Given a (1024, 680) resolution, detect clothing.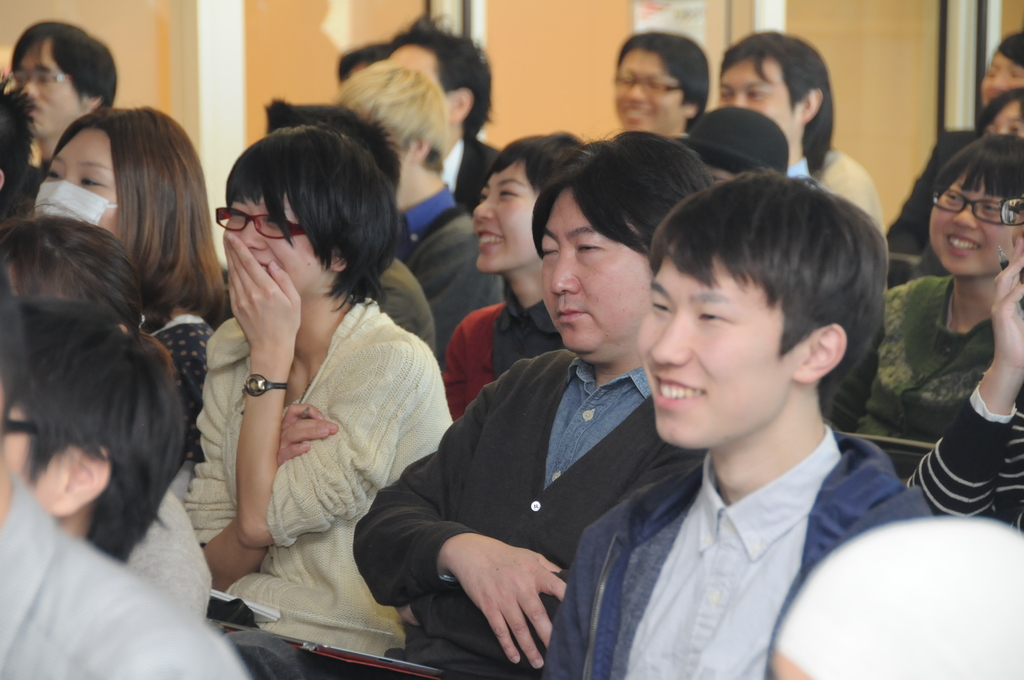
x1=438 y1=131 x2=502 y2=218.
